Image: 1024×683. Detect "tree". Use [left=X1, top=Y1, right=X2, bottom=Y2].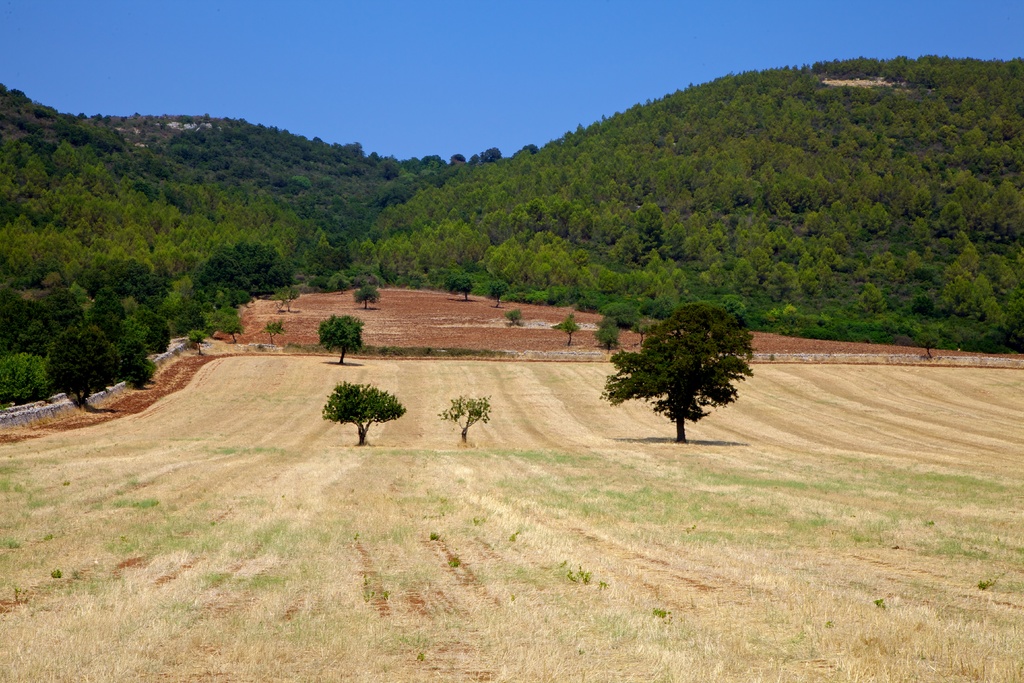
[left=324, top=384, right=403, bottom=441].
